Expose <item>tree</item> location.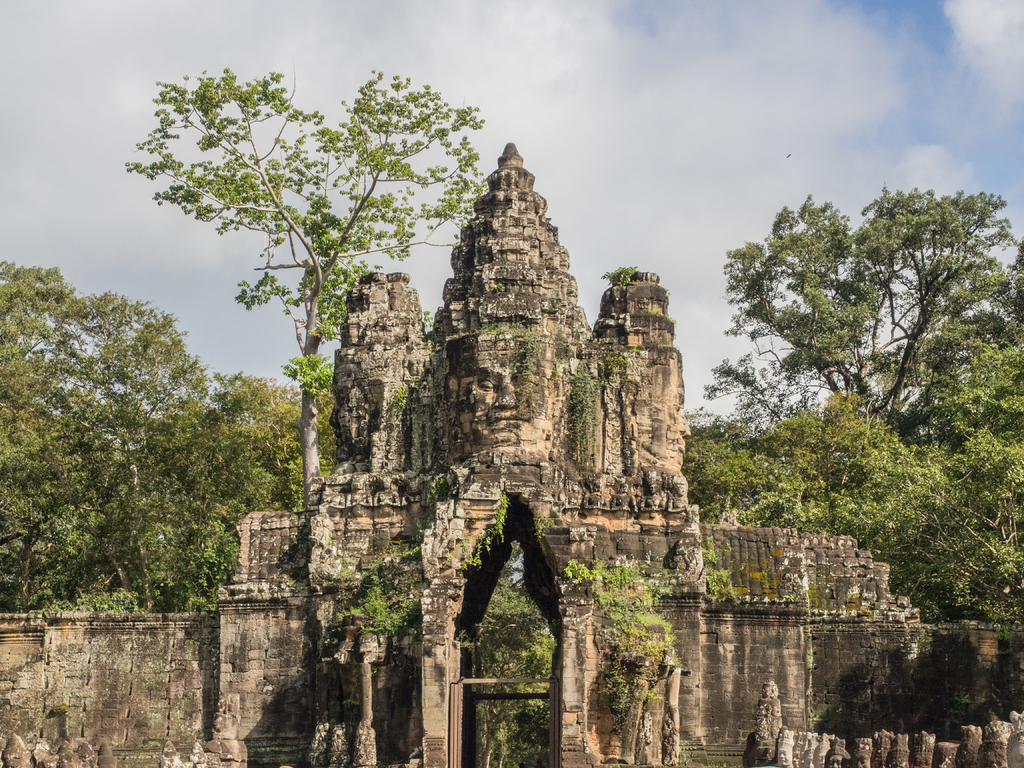
Exposed at select_region(125, 63, 492, 522).
